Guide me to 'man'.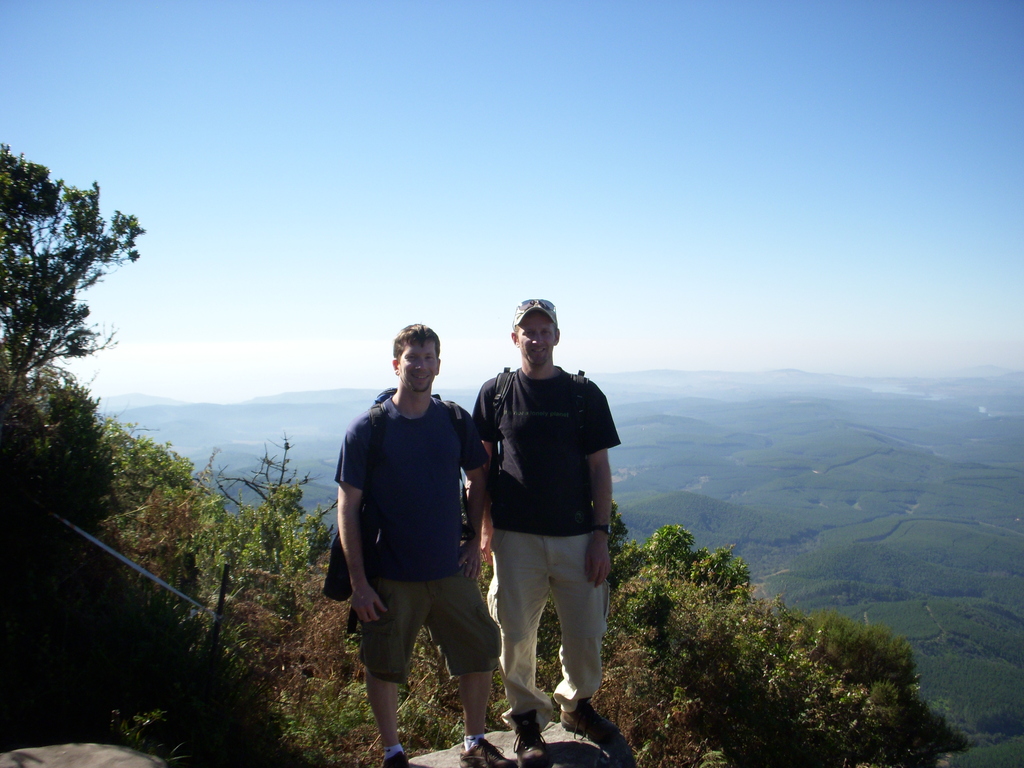
Guidance: (336, 323, 499, 767).
